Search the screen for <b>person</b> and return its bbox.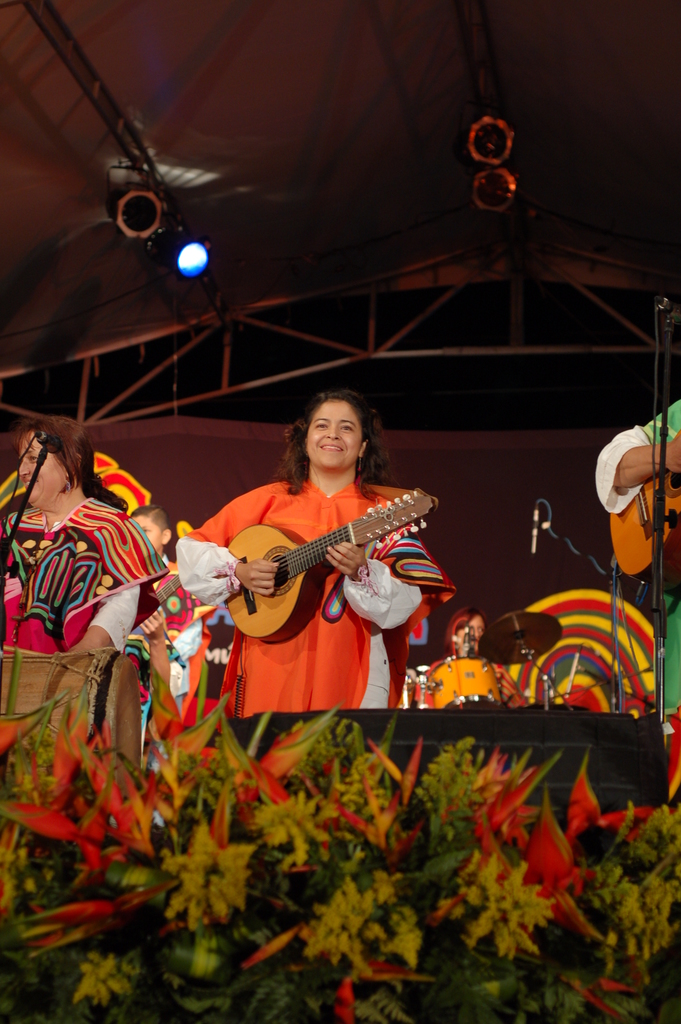
Found: rect(584, 393, 680, 813).
